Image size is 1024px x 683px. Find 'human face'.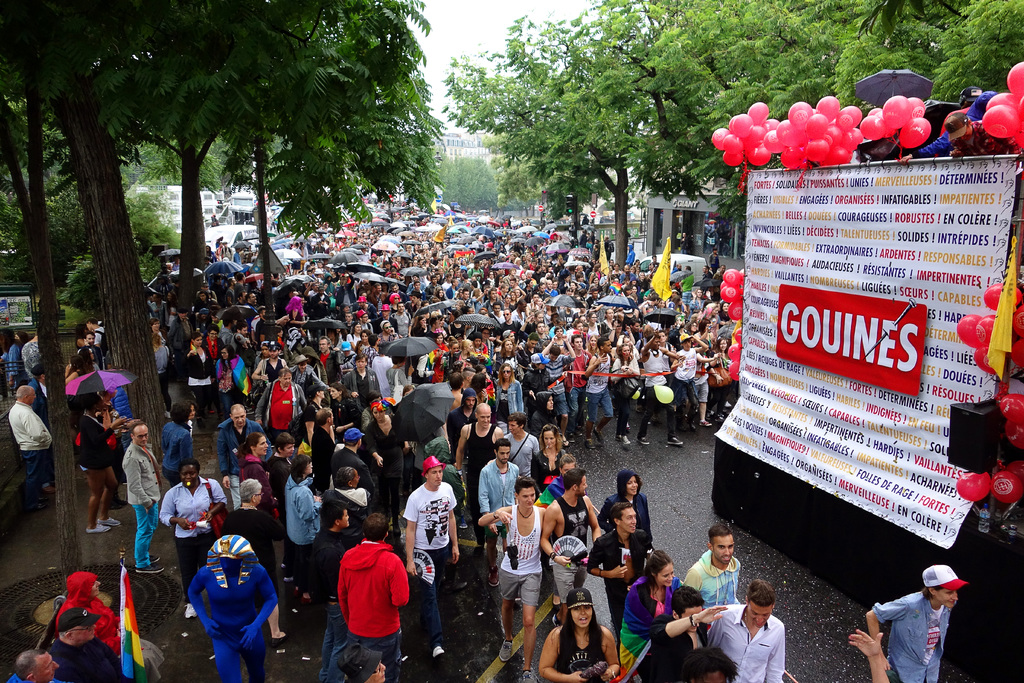
[318,334,328,356].
